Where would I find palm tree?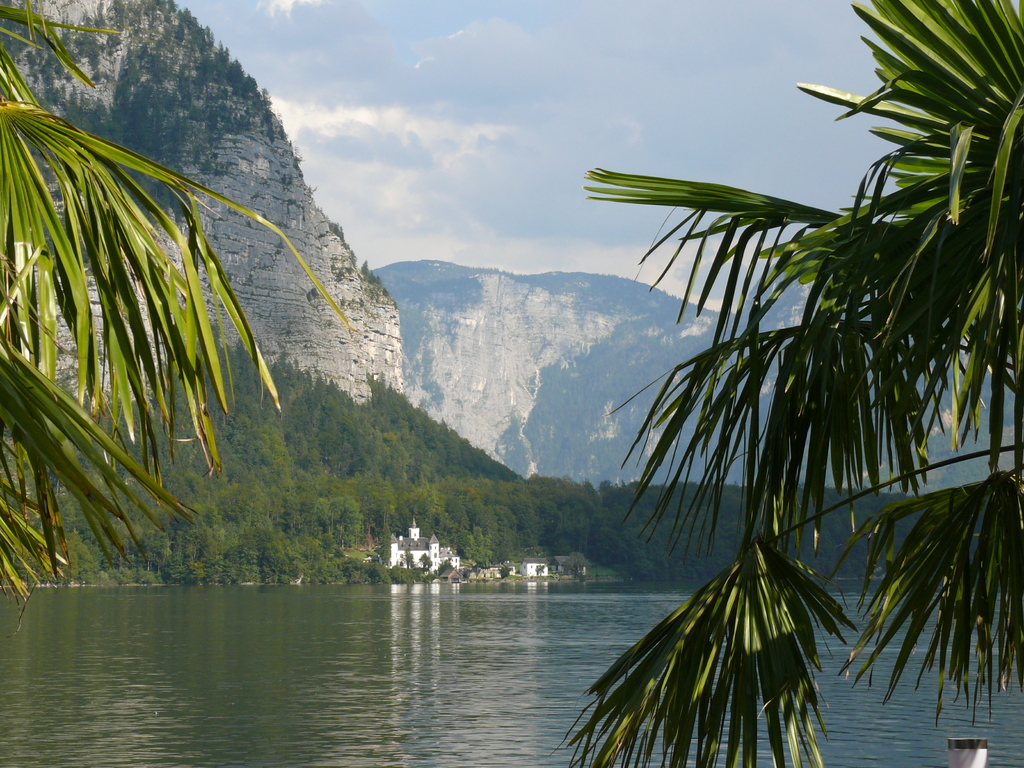
At 0:0:367:609.
